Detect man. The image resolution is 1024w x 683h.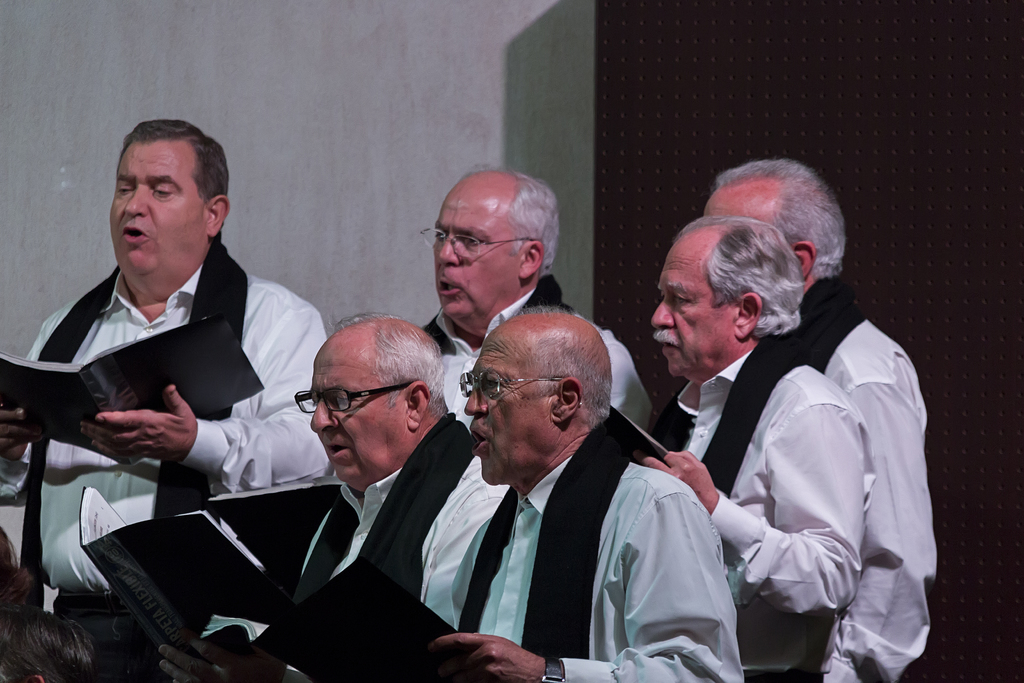
pyautogui.locateOnScreen(160, 313, 471, 682).
